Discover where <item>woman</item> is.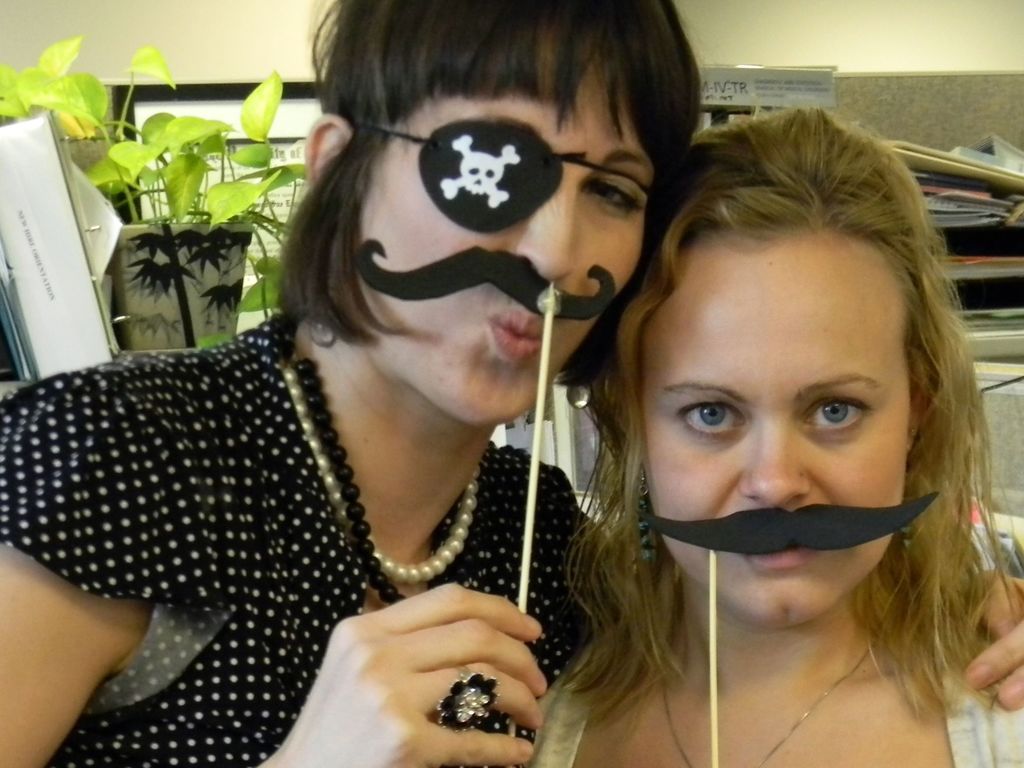
Discovered at left=525, top=108, right=1023, bottom=767.
